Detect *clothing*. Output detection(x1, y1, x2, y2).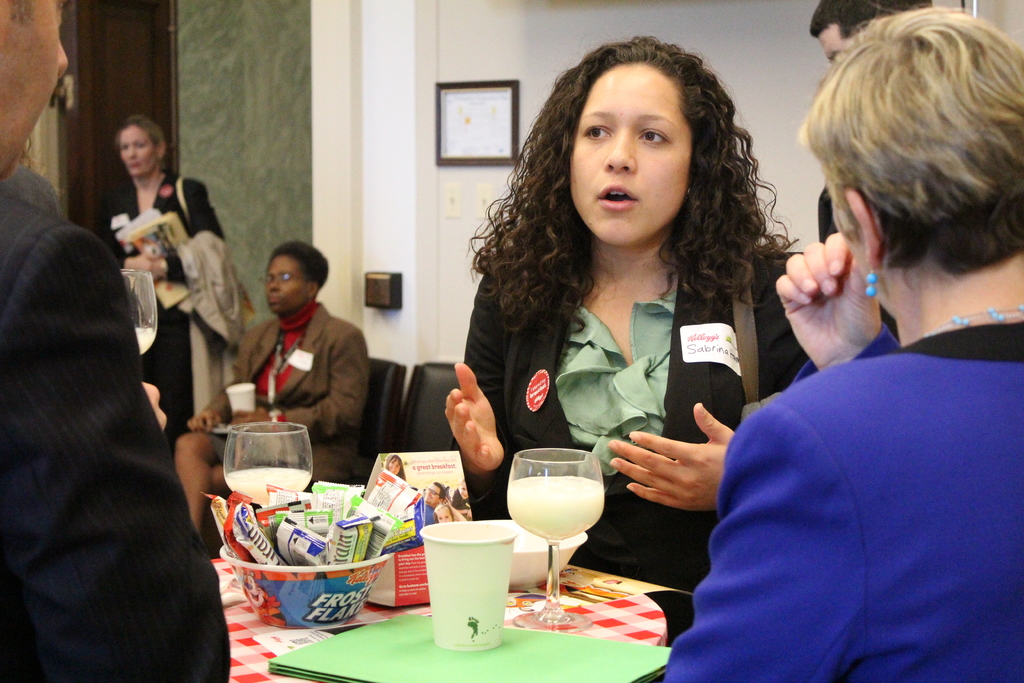
detection(90, 172, 230, 447).
